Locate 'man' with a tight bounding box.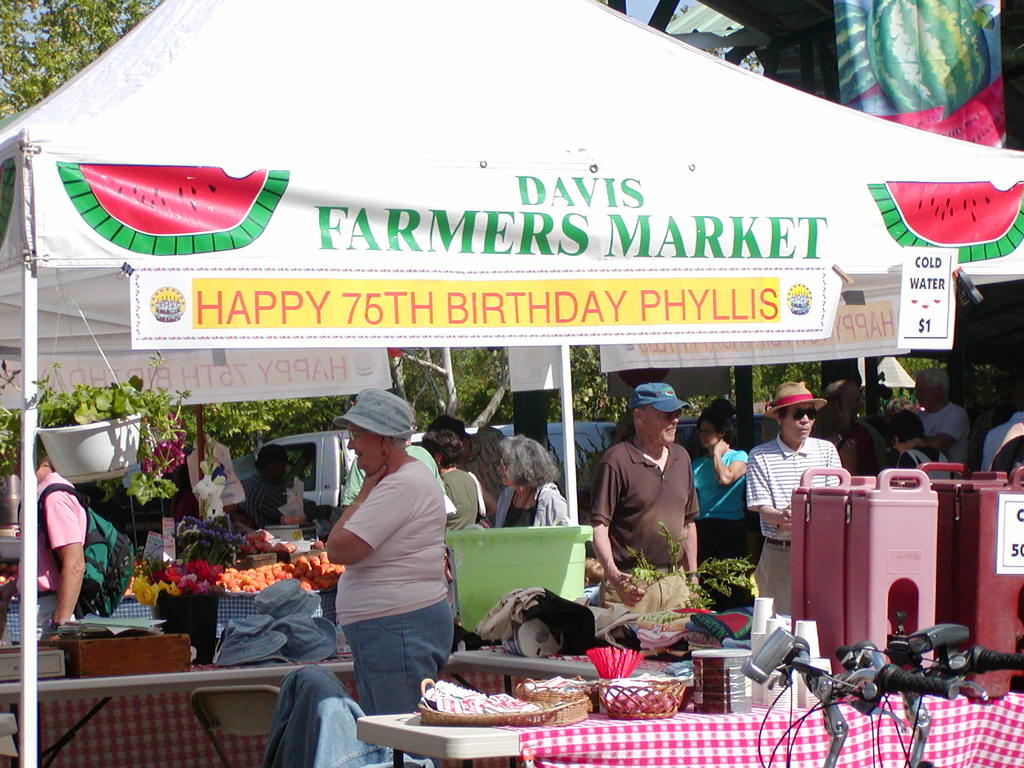
<box>303,394,466,735</box>.
